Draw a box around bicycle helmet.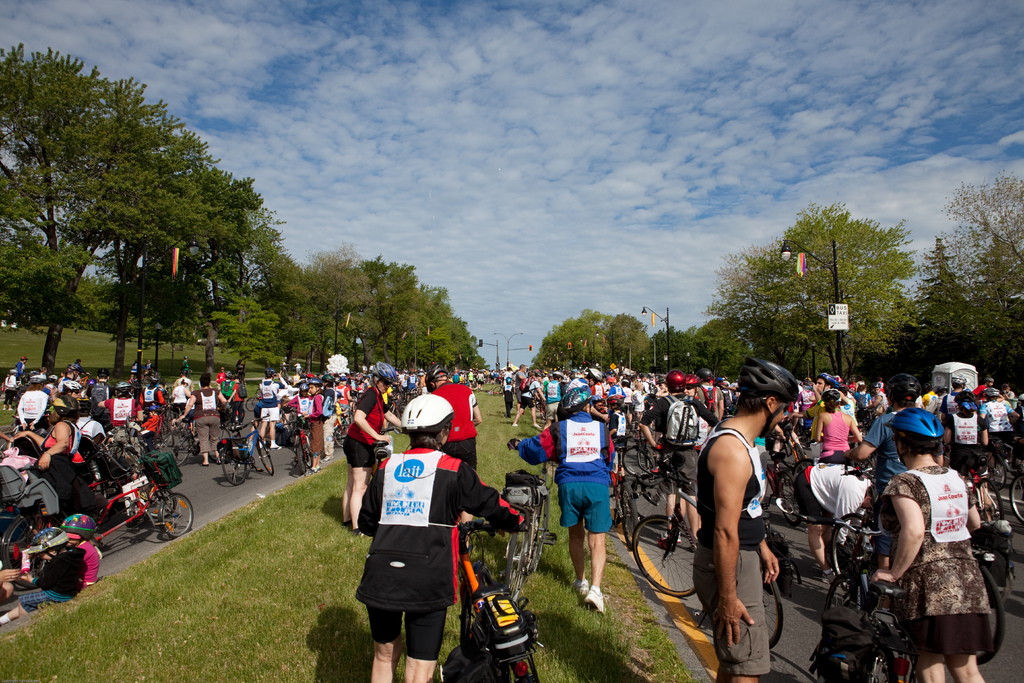
(874, 456, 913, 495).
